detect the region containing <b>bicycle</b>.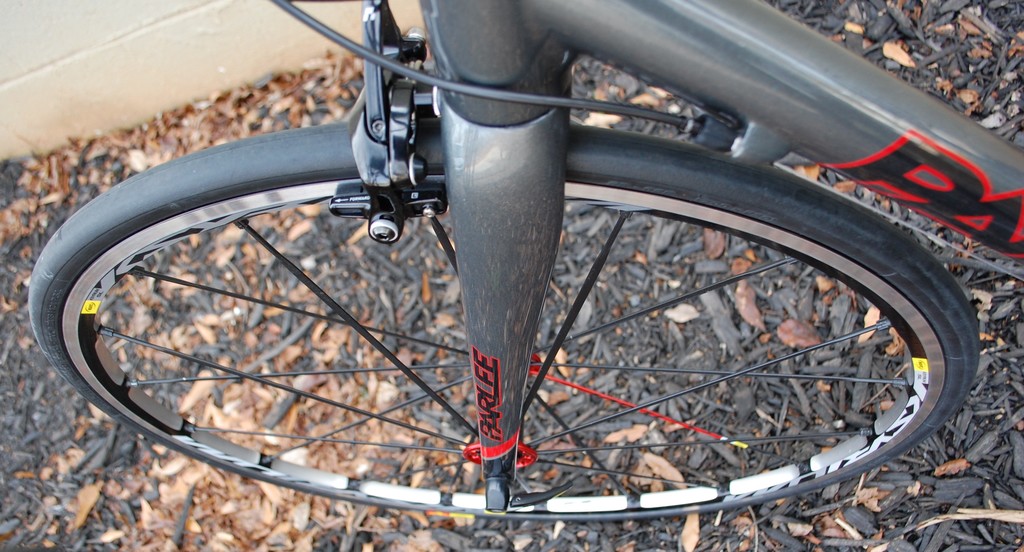
(25,0,1023,550).
